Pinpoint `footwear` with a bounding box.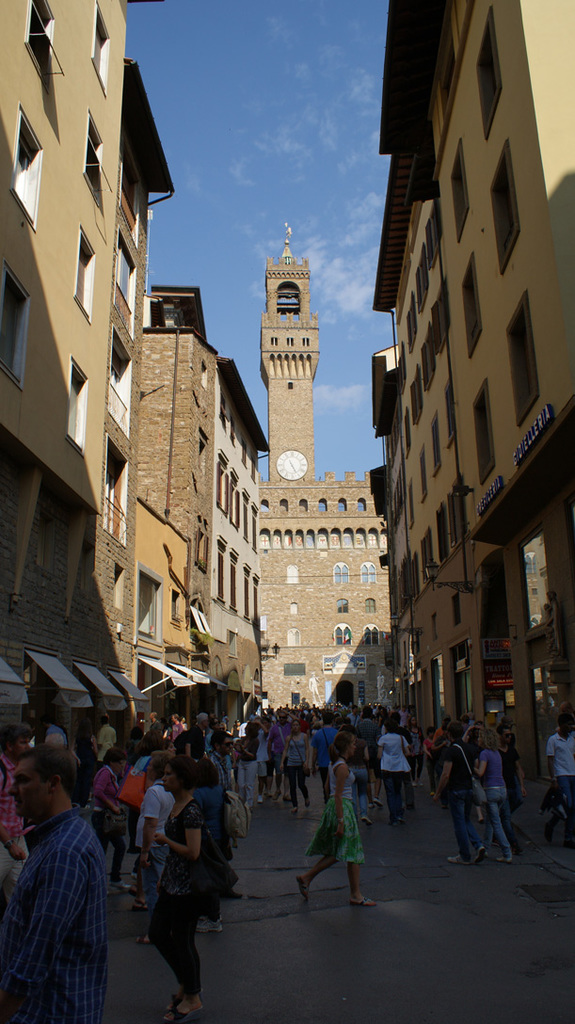
select_region(255, 793, 262, 800).
